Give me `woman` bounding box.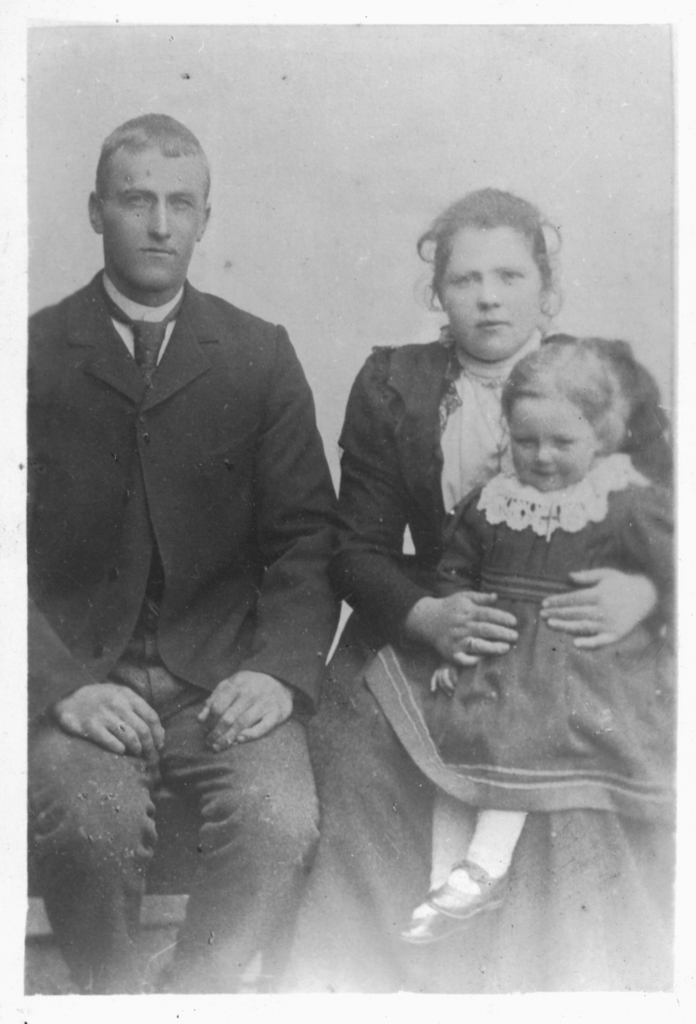
x1=255, y1=187, x2=673, y2=993.
